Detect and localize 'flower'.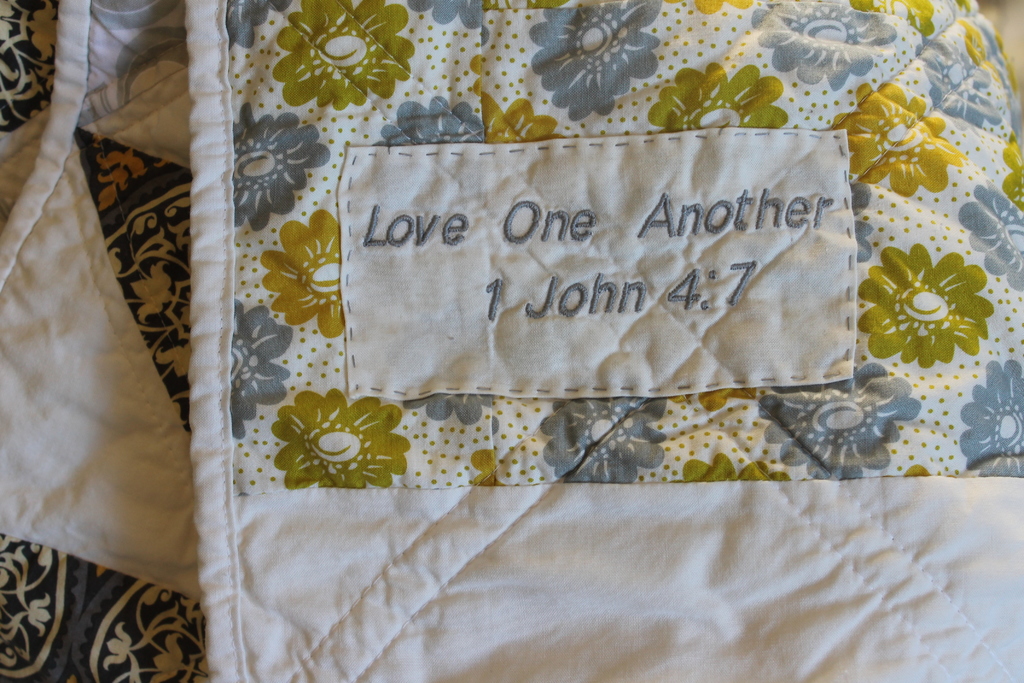
Localized at <region>538, 397, 668, 483</region>.
